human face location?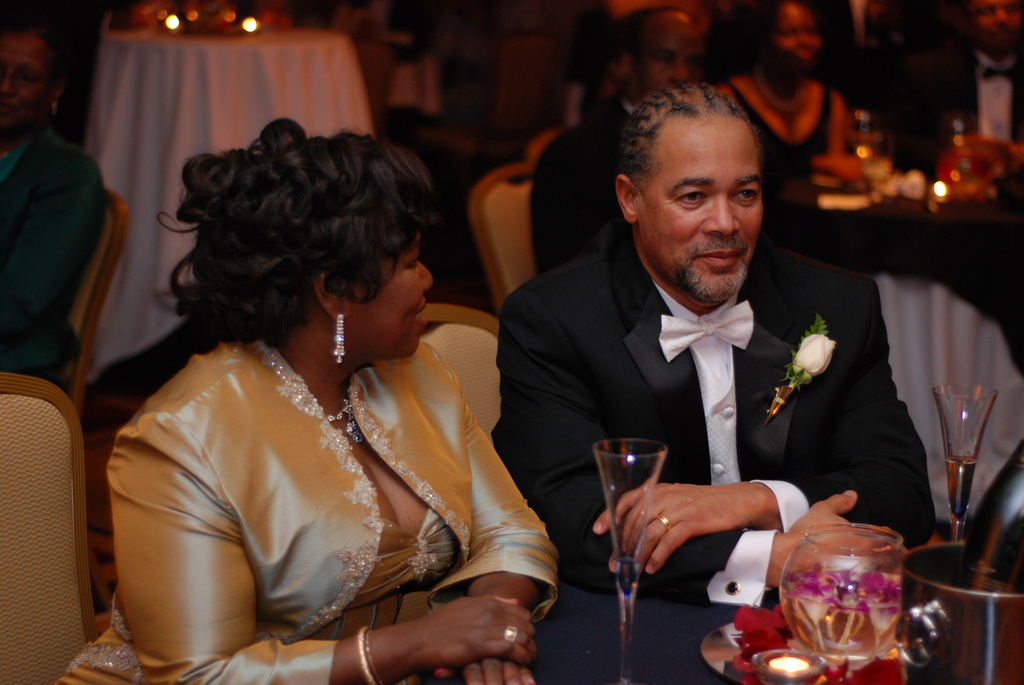
972,0,1023,47
